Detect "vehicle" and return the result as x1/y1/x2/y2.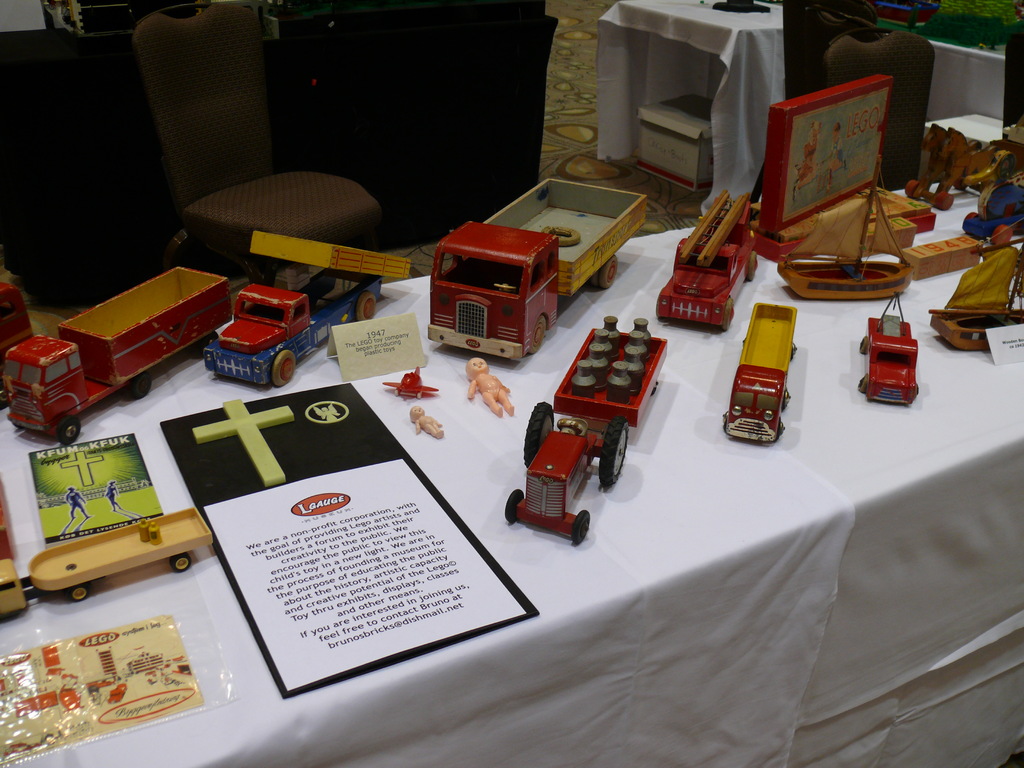
781/150/907/308.
